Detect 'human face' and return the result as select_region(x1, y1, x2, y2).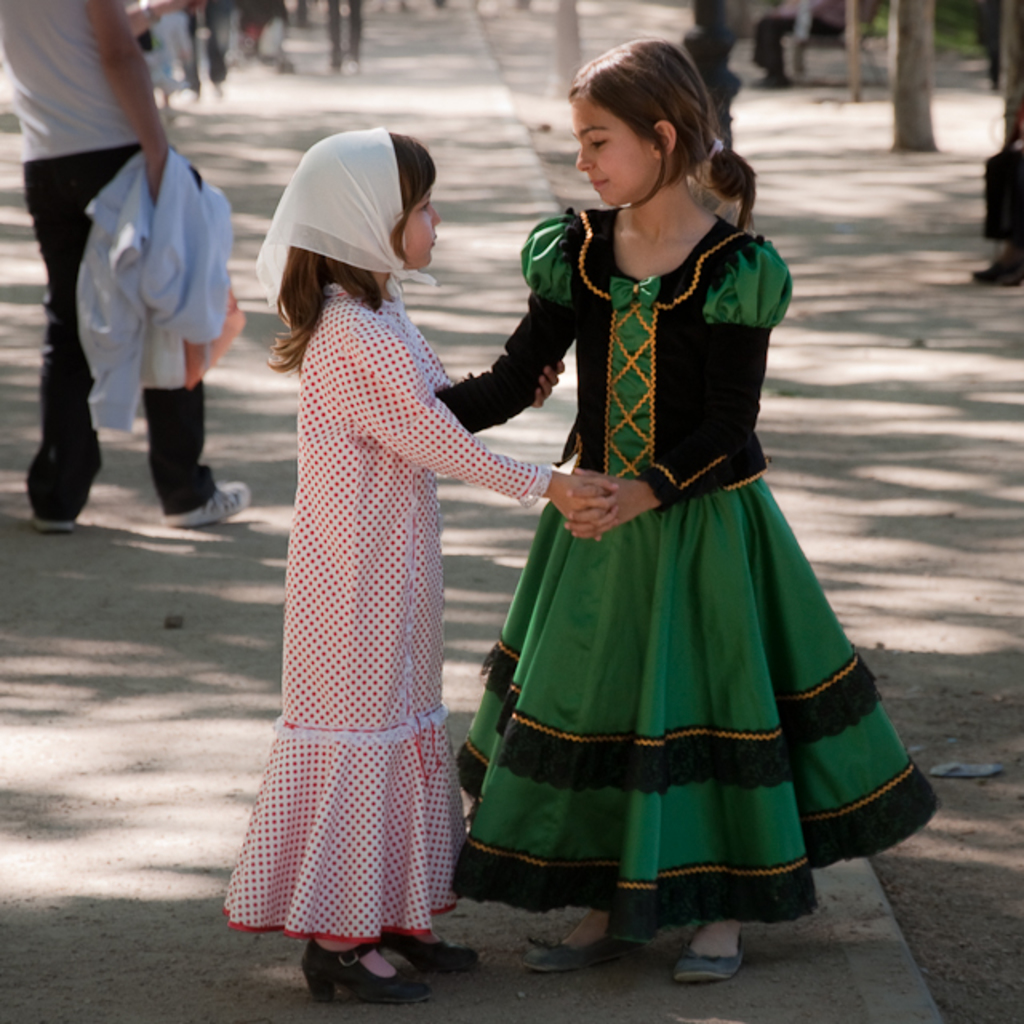
select_region(403, 182, 440, 259).
